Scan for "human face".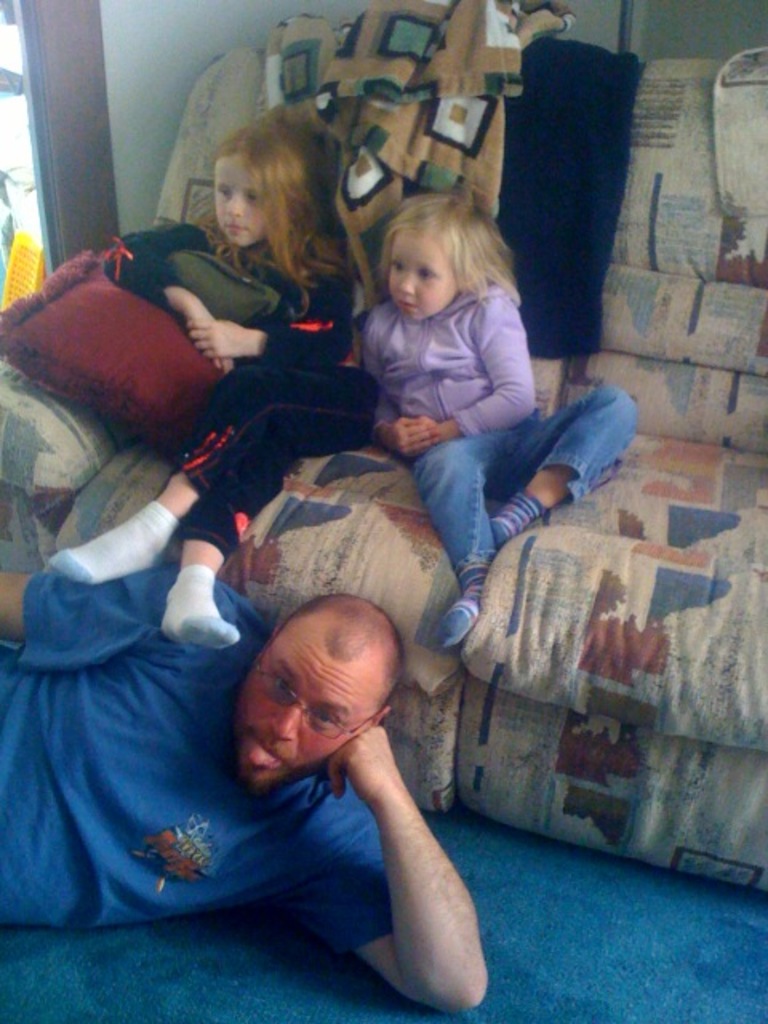
Scan result: BBox(389, 229, 456, 320).
